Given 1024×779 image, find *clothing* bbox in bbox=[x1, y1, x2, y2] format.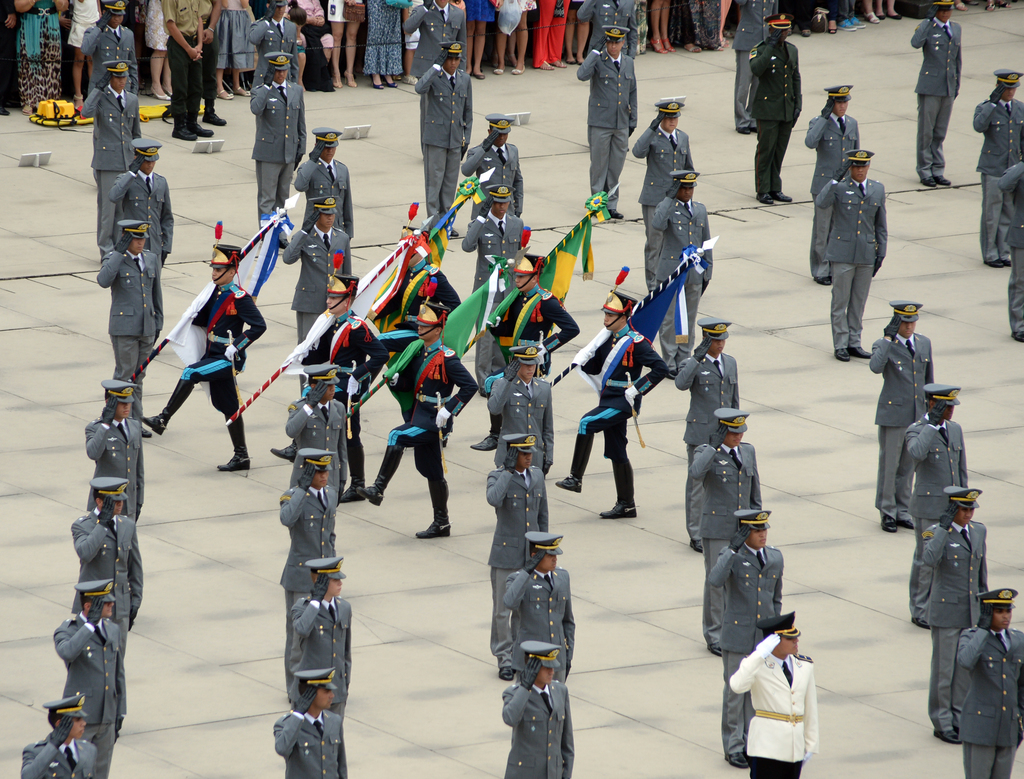
bbox=[466, 196, 532, 296].
